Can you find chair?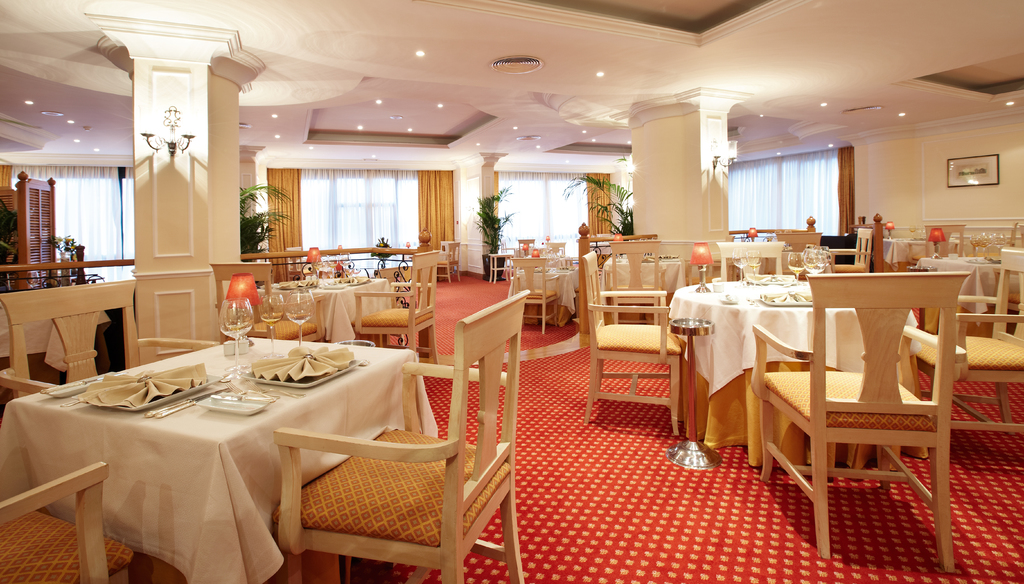
Yes, bounding box: locate(508, 254, 561, 339).
